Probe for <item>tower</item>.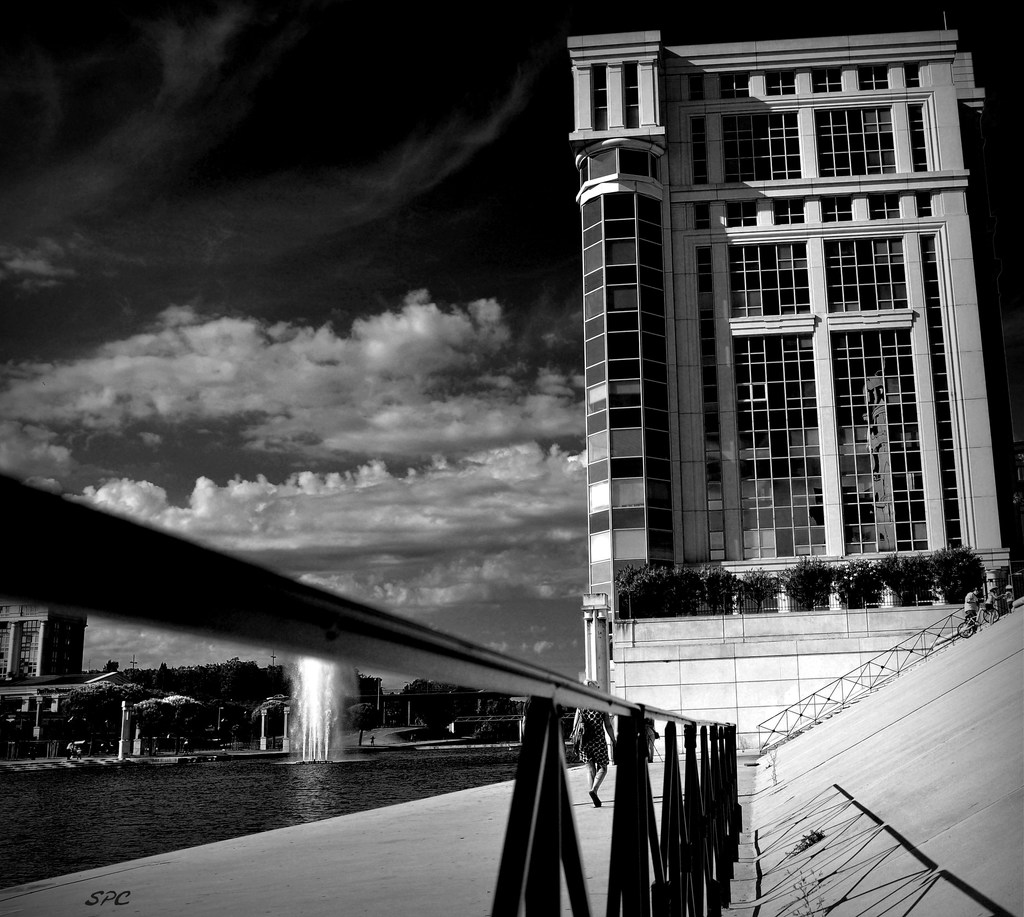
Probe result: locate(0, 600, 84, 688).
